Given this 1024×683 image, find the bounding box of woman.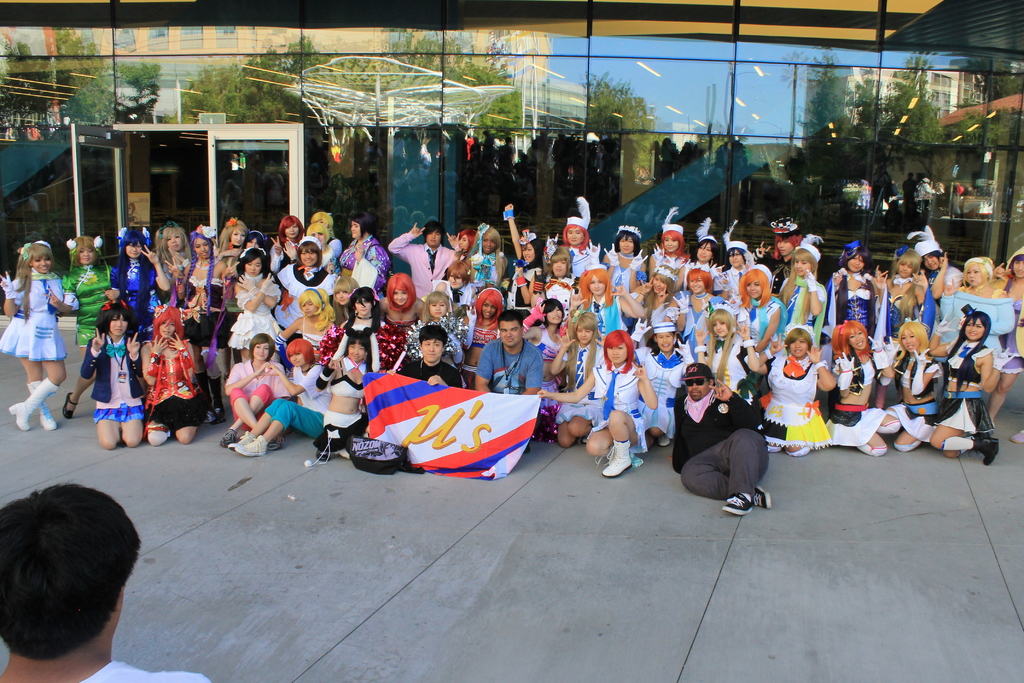
box=[301, 224, 331, 250].
